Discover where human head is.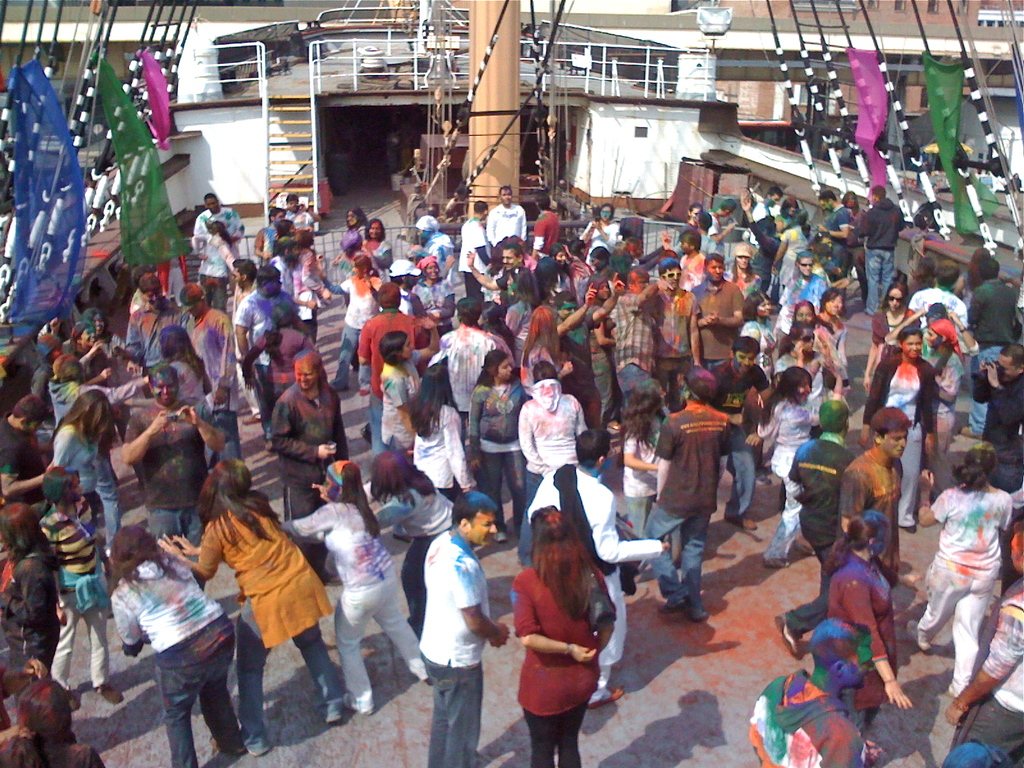
Discovered at <box>77,388,111,428</box>.
